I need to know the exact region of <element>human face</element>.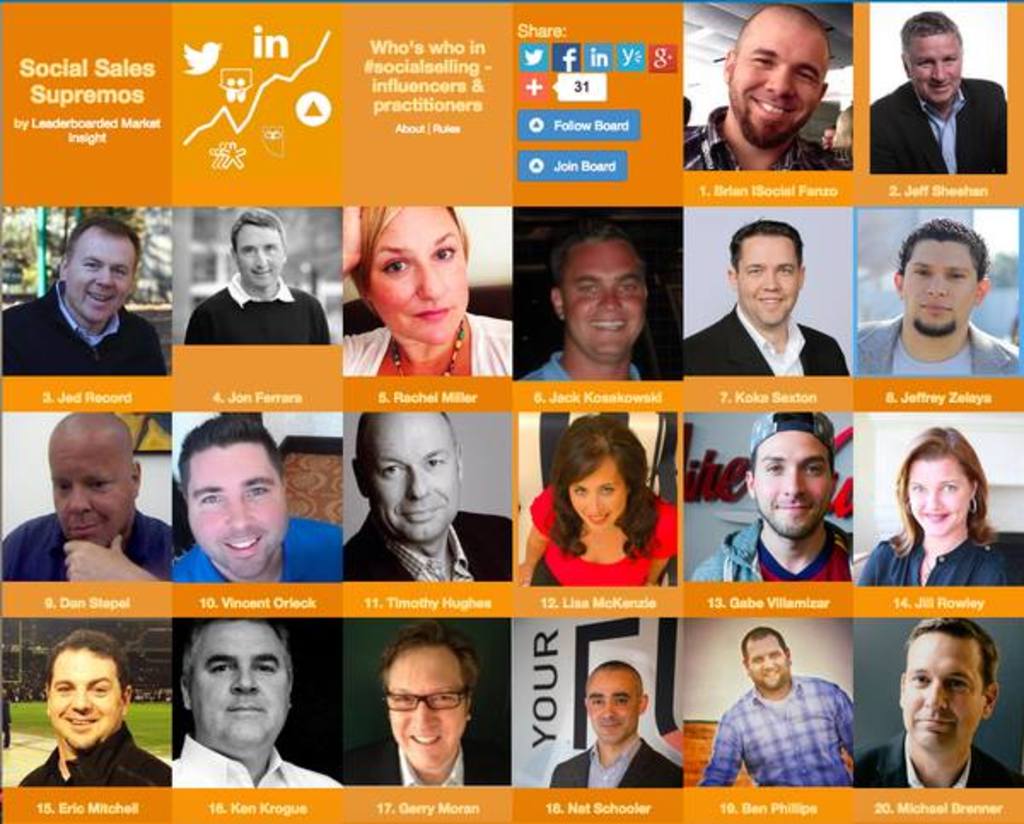
Region: bbox=[727, 17, 828, 148].
